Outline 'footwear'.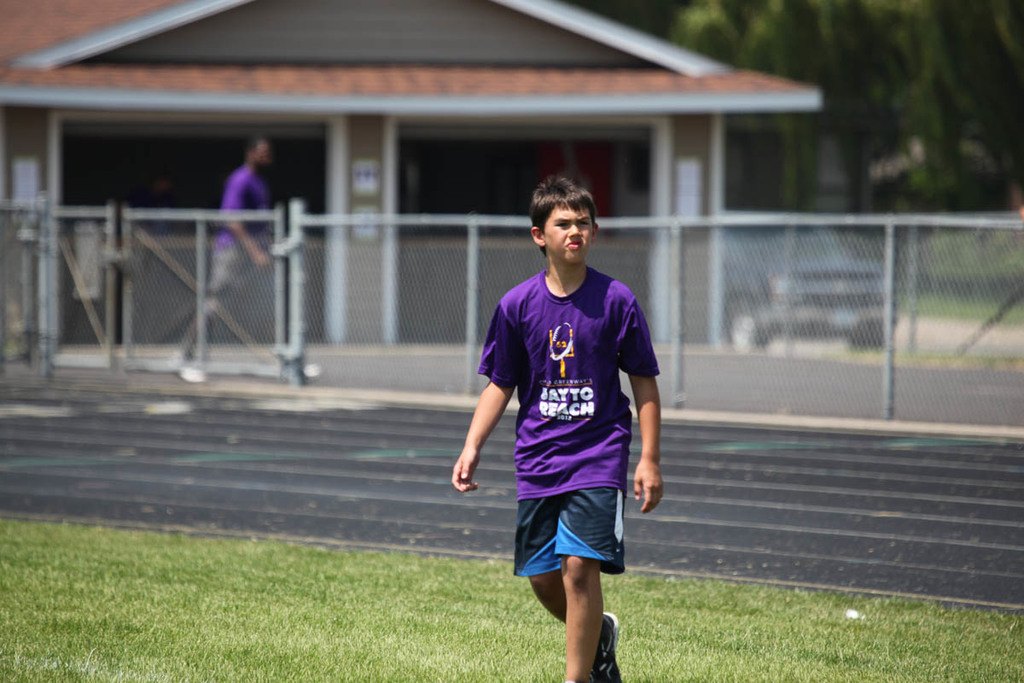
Outline: box(277, 363, 325, 384).
